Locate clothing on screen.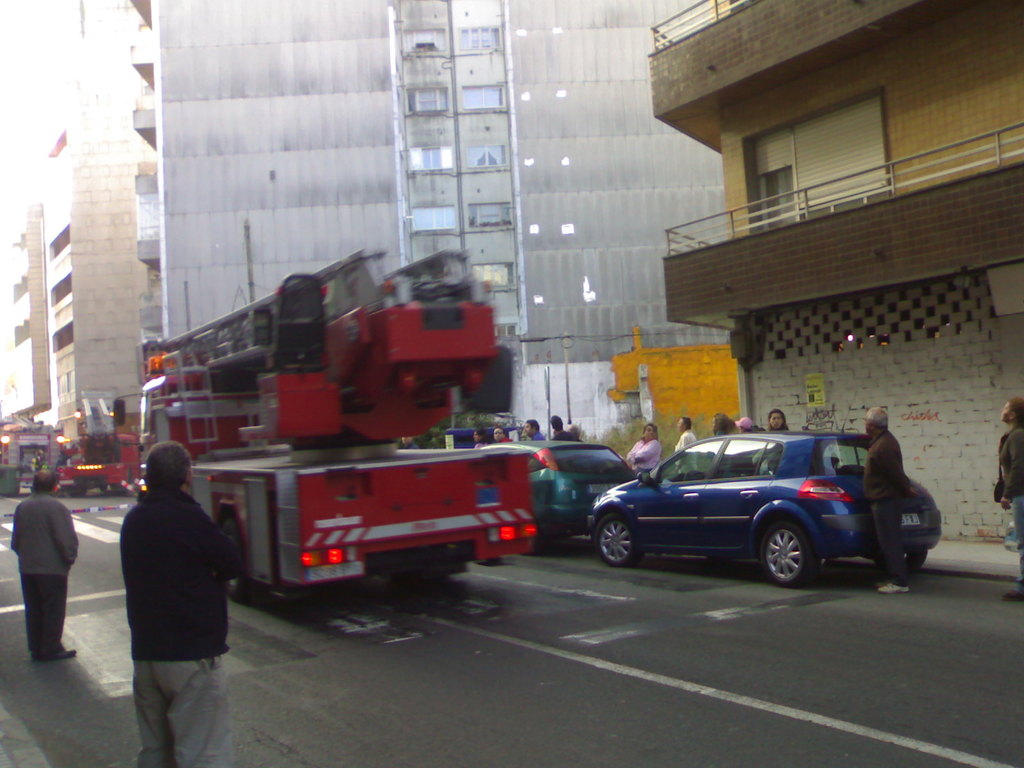
On screen at rect(675, 429, 694, 451).
